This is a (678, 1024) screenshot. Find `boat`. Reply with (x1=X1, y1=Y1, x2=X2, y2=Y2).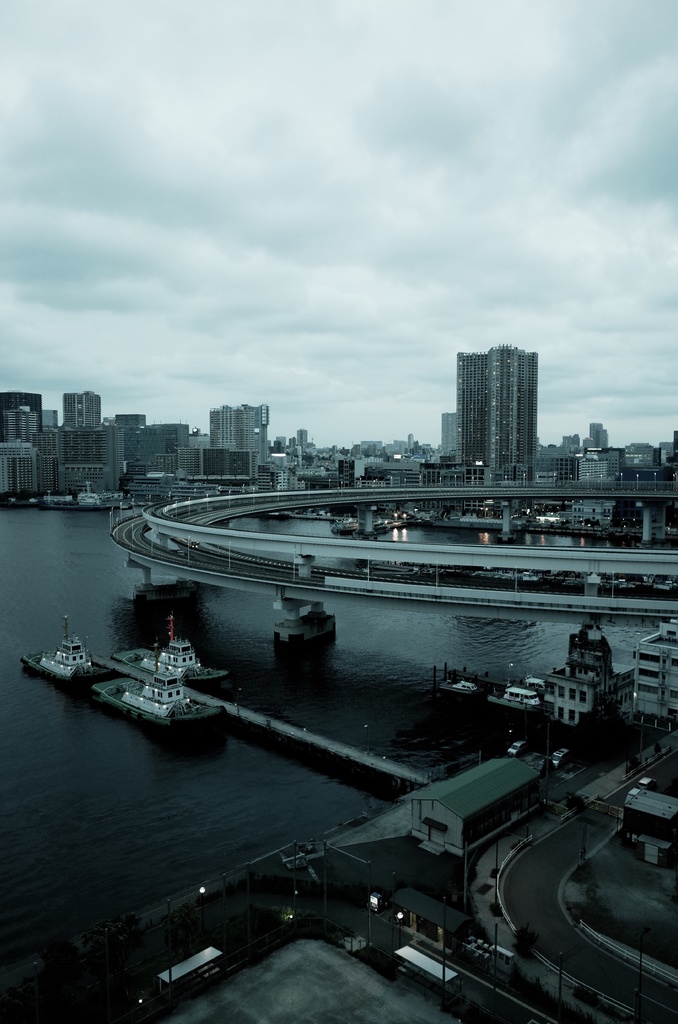
(x1=517, y1=677, x2=547, y2=689).
